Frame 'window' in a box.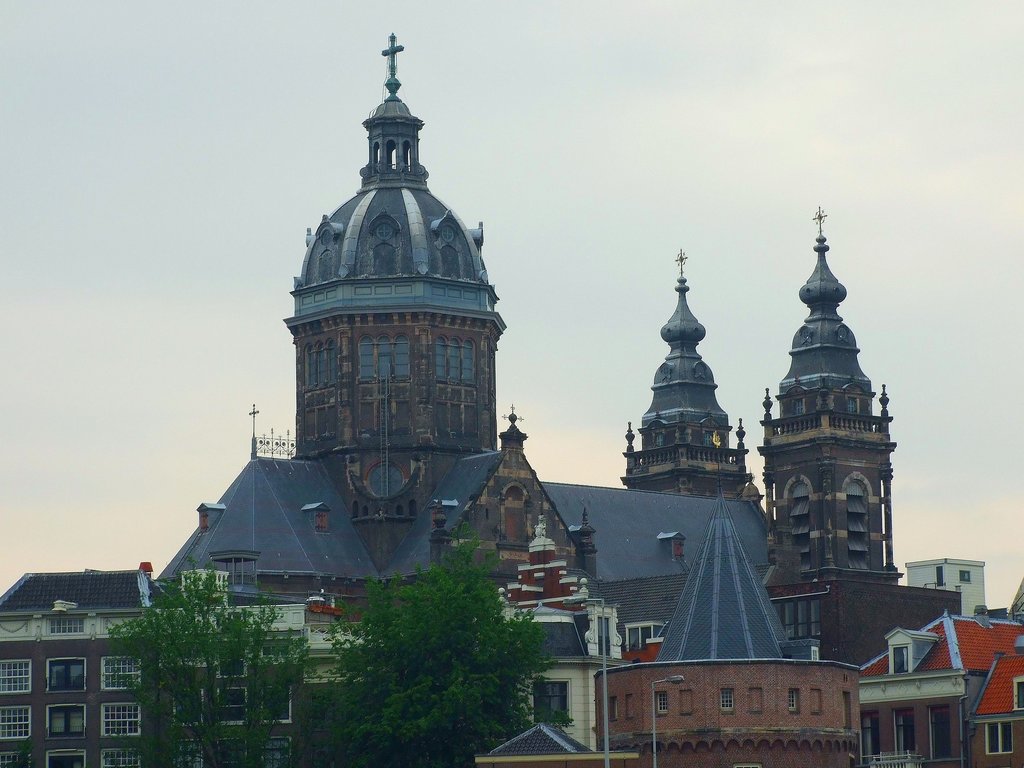
region(44, 703, 86, 739).
